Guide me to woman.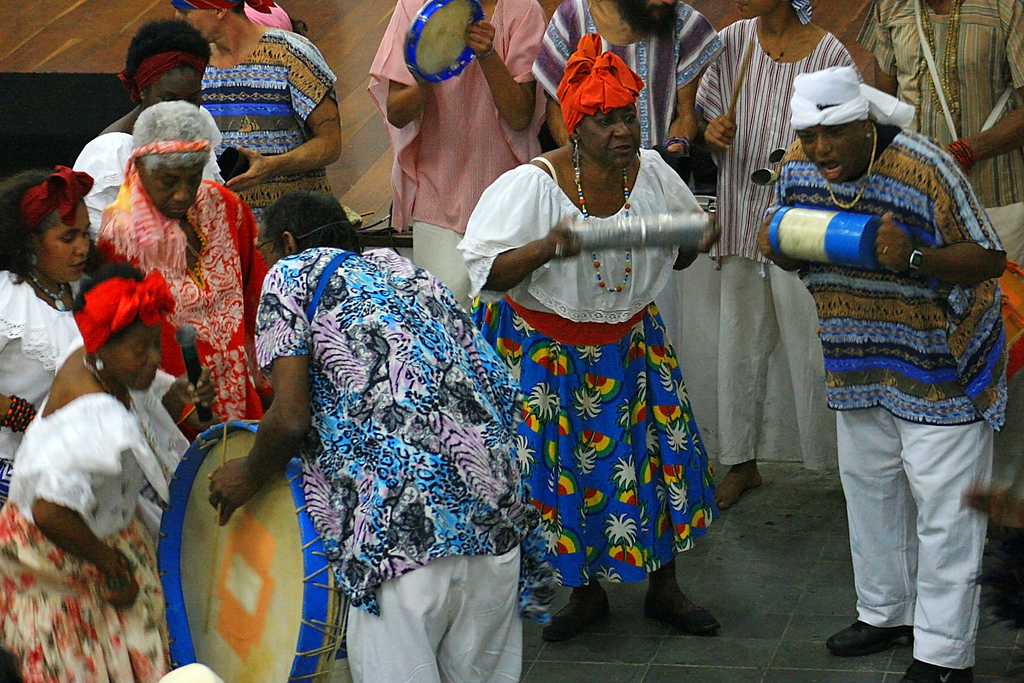
Guidance: detection(454, 40, 707, 630).
